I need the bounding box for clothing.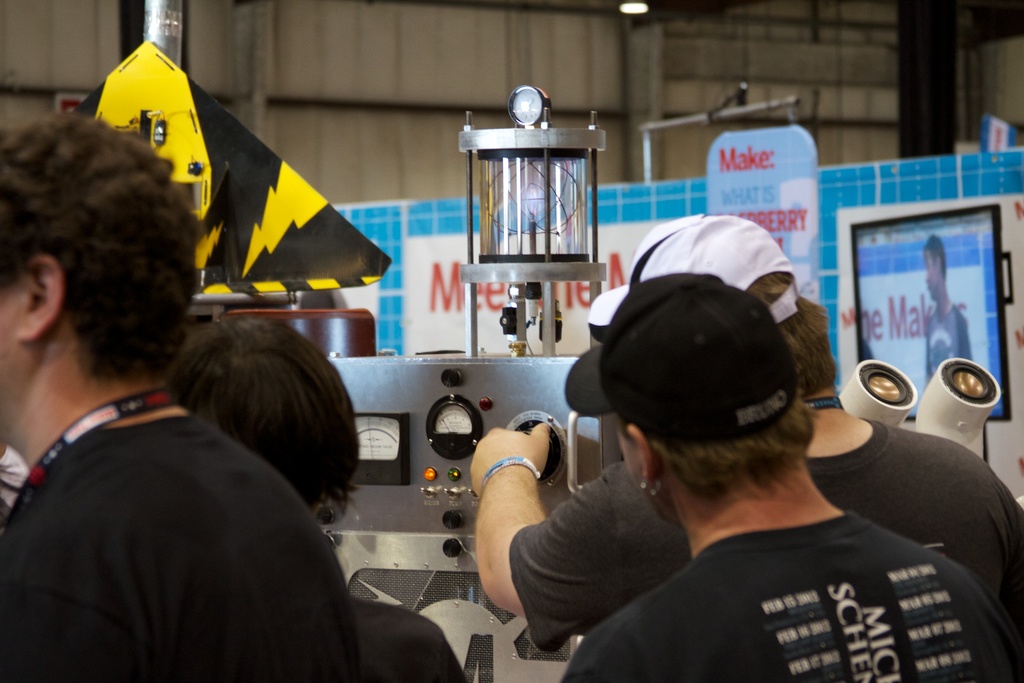
Here it is: (1,407,349,682).
